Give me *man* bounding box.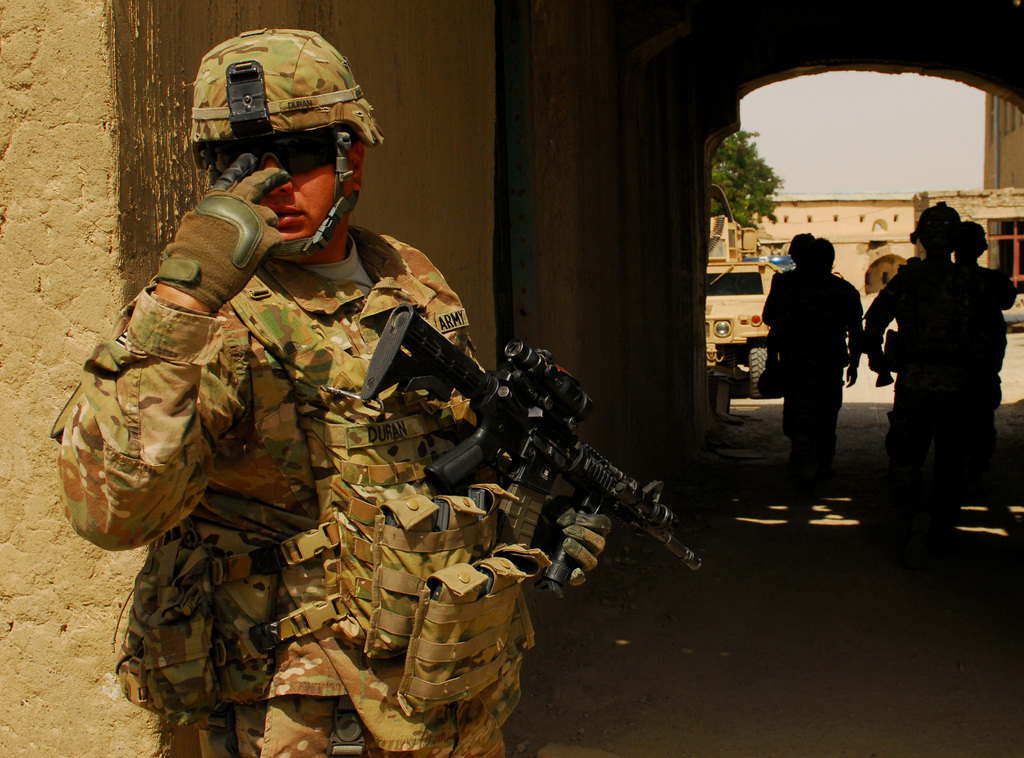
box(92, 101, 691, 720).
